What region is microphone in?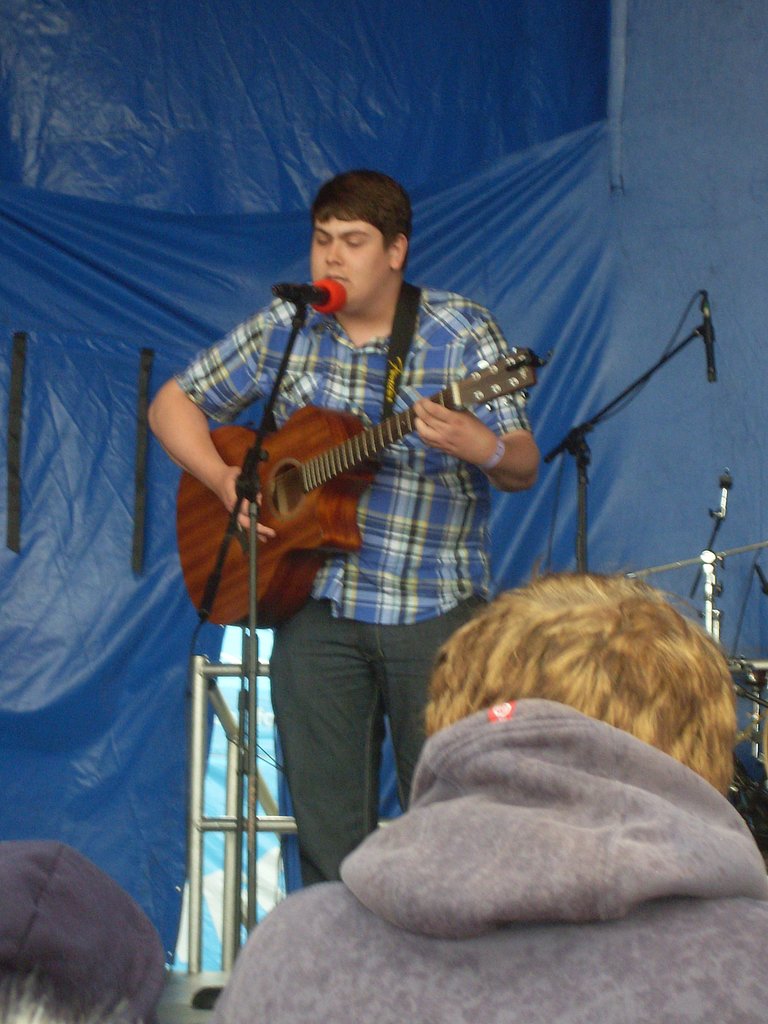
pyautogui.locateOnScreen(278, 273, 347, 314).
